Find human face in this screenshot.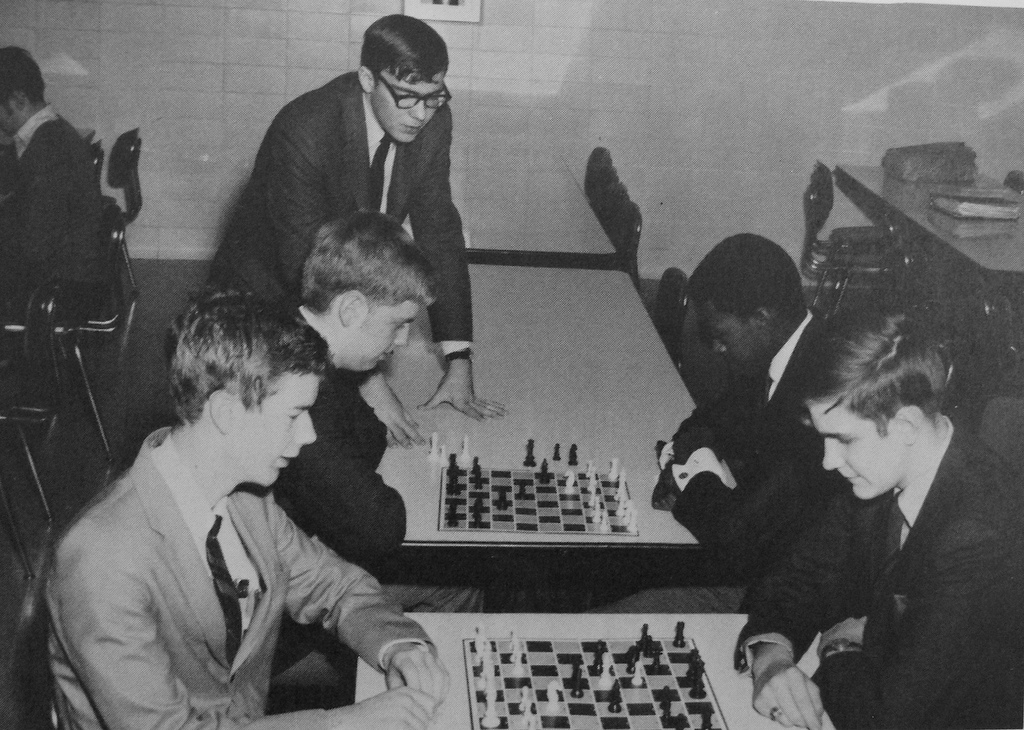
The bounding box for human face is 359 301 422 369.
